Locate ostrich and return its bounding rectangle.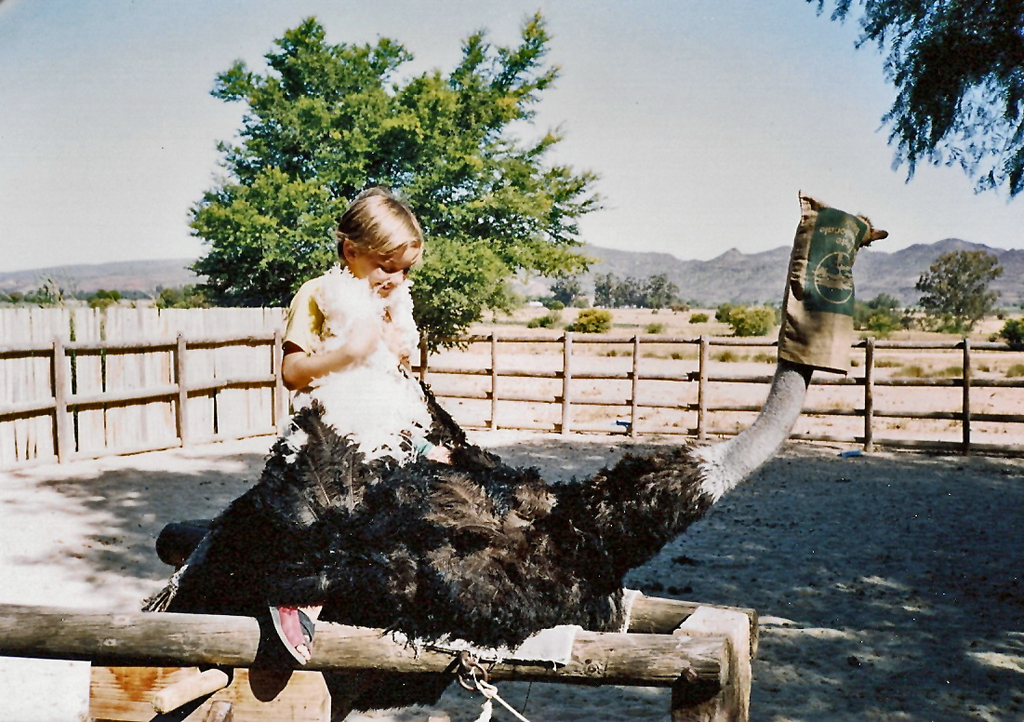
region(135, 186, 891, 721).
